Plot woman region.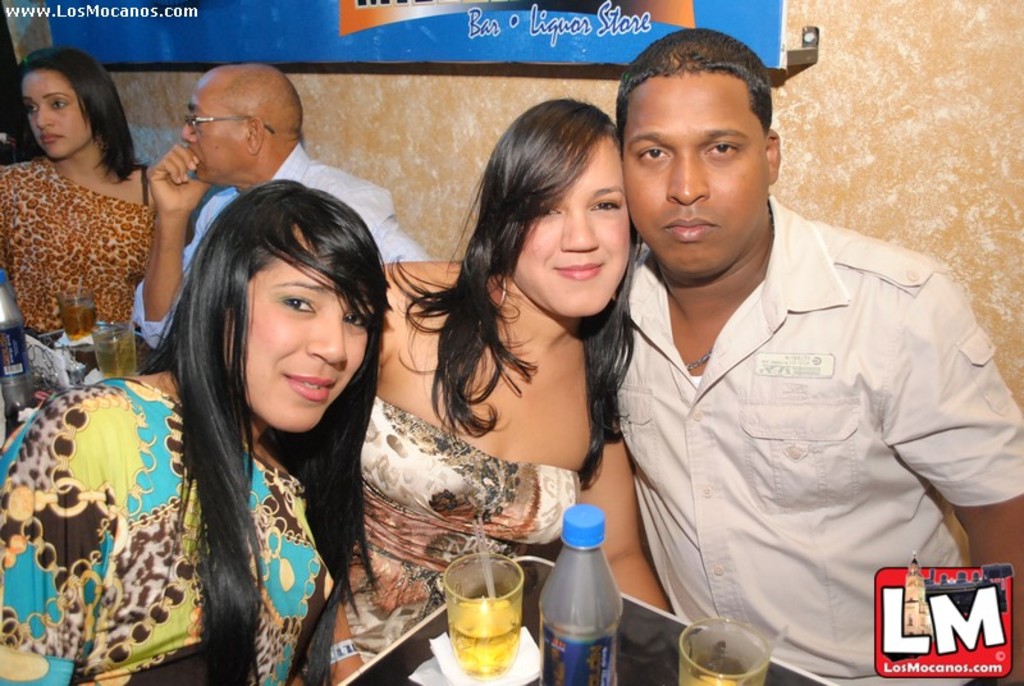
Plotted at detection(0, 184, 390, 685).
